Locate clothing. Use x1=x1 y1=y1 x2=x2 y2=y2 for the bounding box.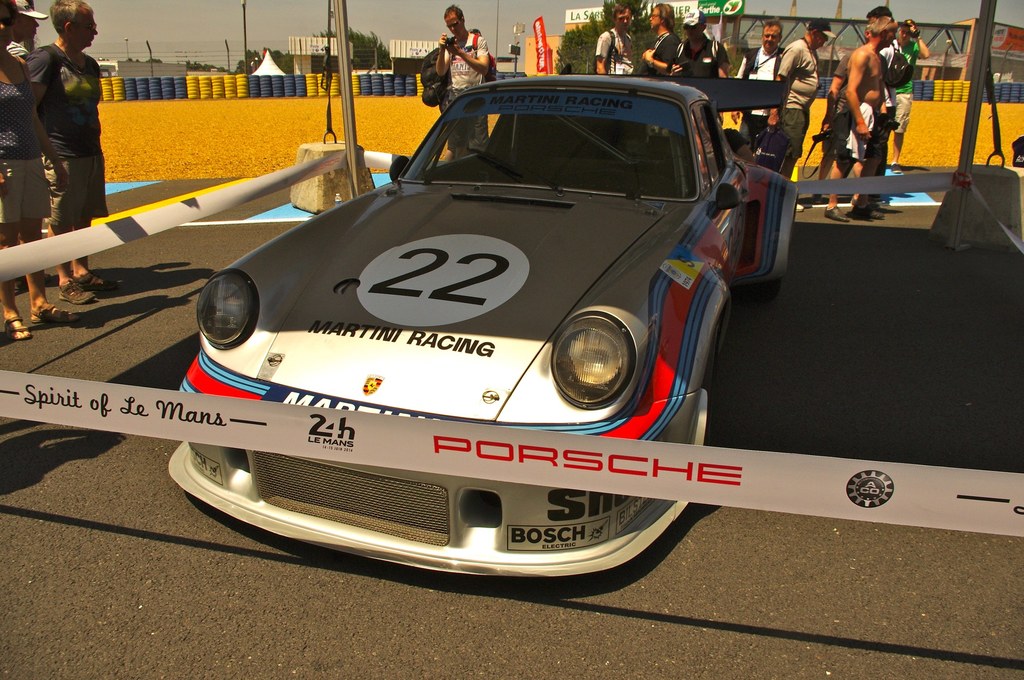
x1=736 y1=49 x2=772 y2=140.
